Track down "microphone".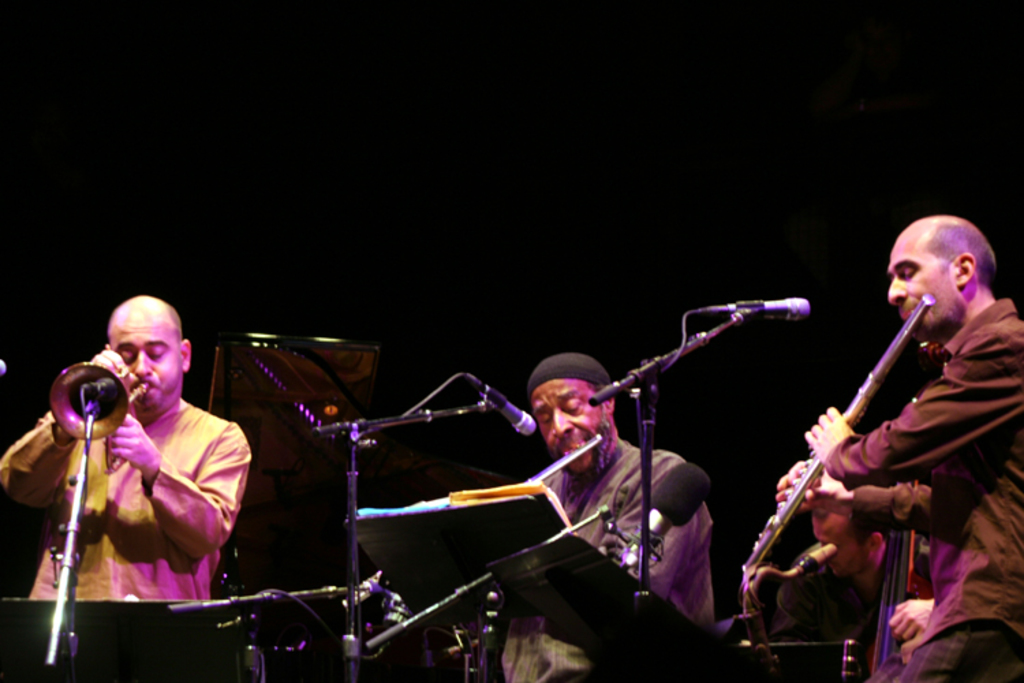
Tracked to (left=616, top=459, right=709, bottom=582).
